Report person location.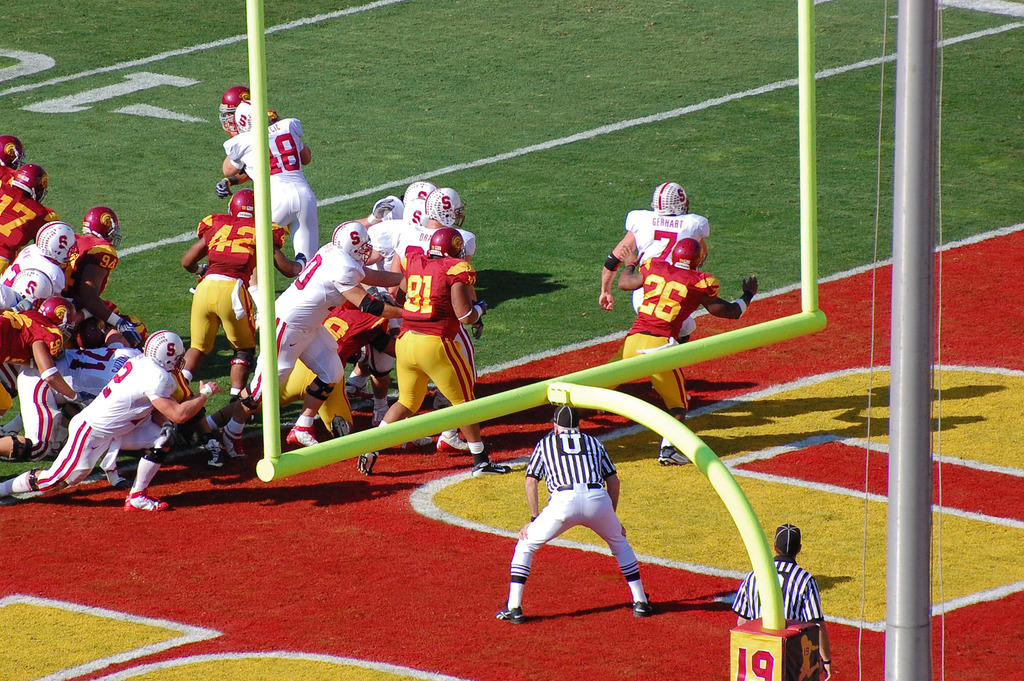
Report: BBox(218, 221, 447, 460).
